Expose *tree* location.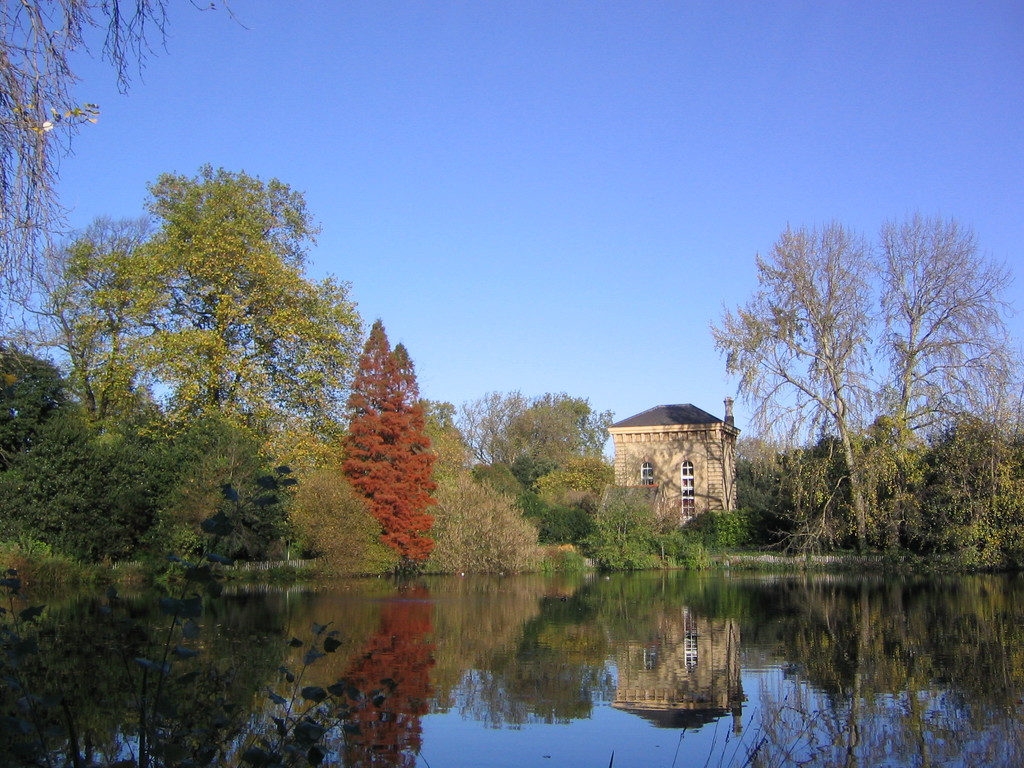
Exposed at 712,218,884,558.
